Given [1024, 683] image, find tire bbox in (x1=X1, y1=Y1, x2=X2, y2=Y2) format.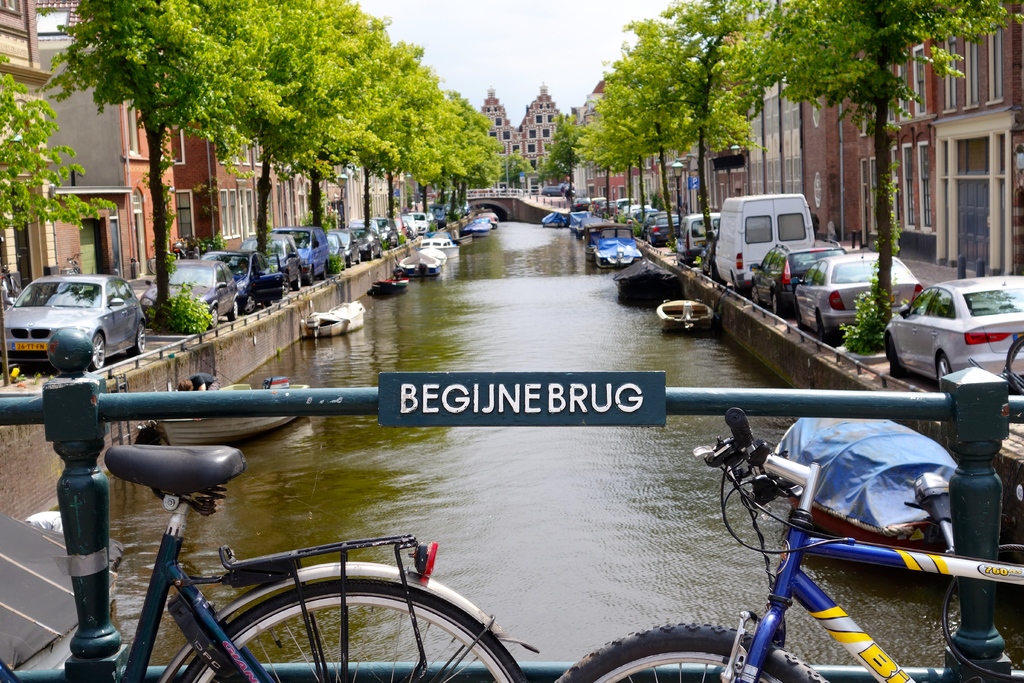
(x1=546, y1=193, x2=551, y2=196).
